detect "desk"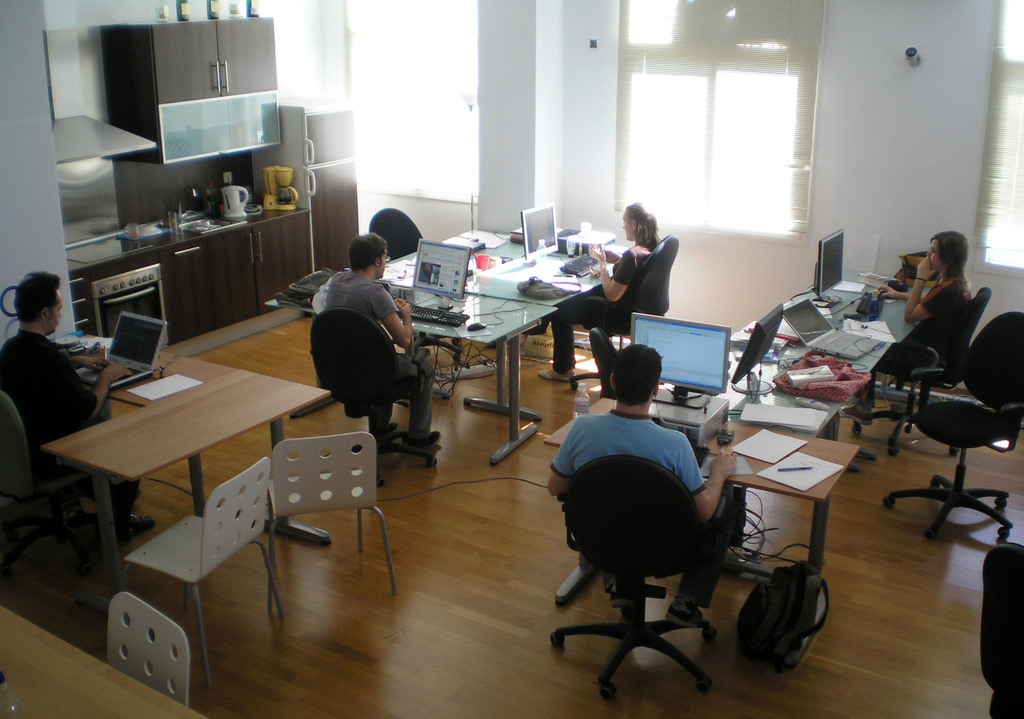
x1=541, y1=396, x2=861, y2=672
